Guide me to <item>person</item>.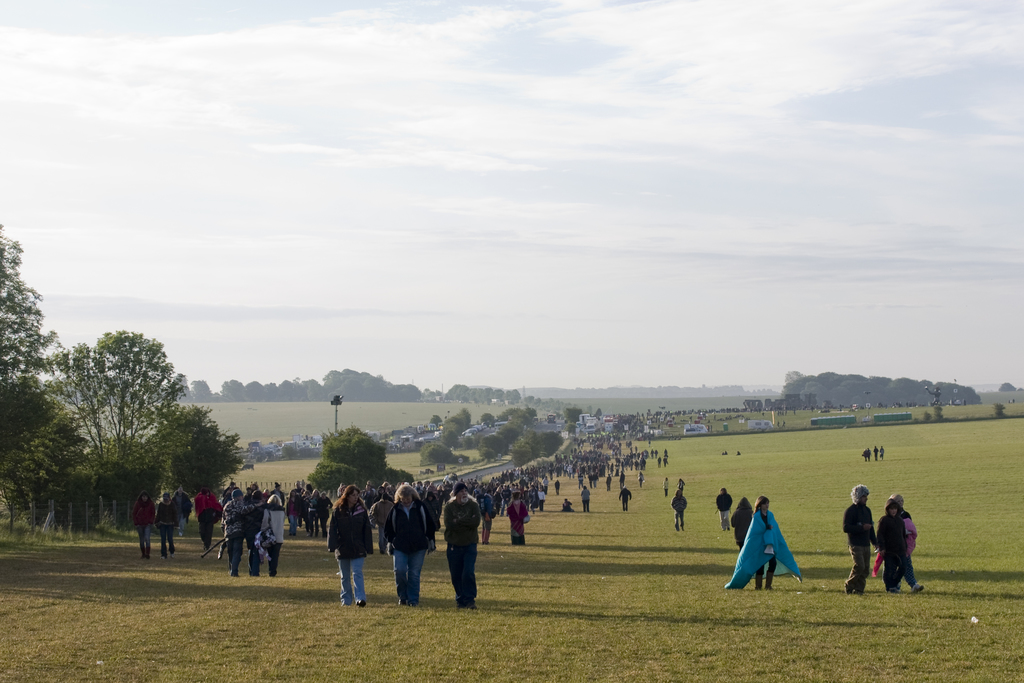
Guidance: [left=269, top=495, right=289, bottom=579].
